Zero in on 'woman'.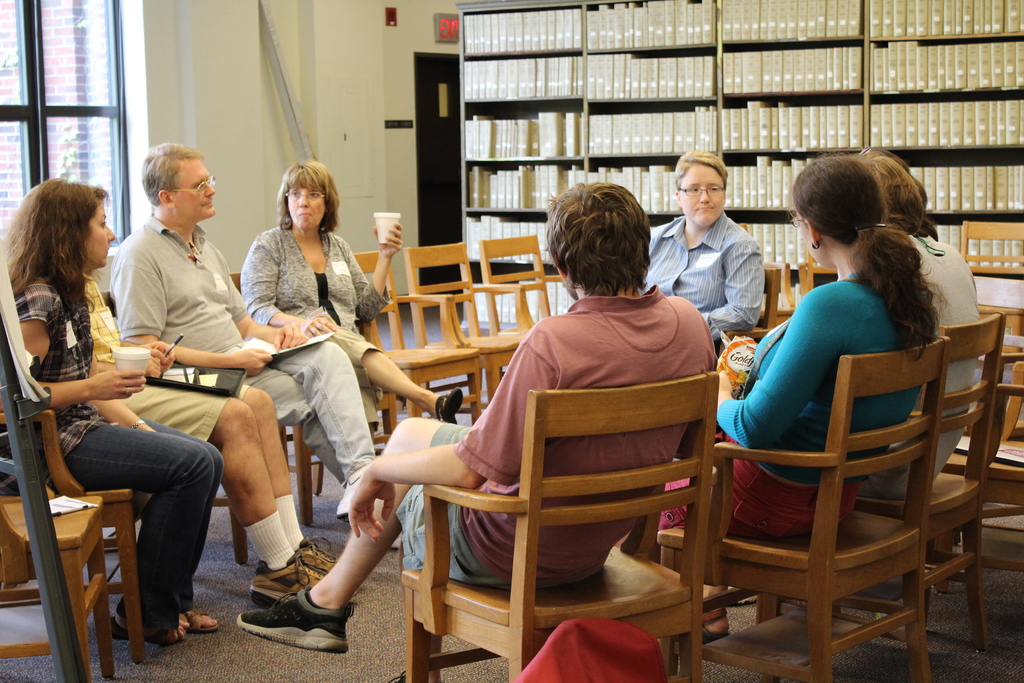
Zeroed in: [241, 158, 461, 457].
